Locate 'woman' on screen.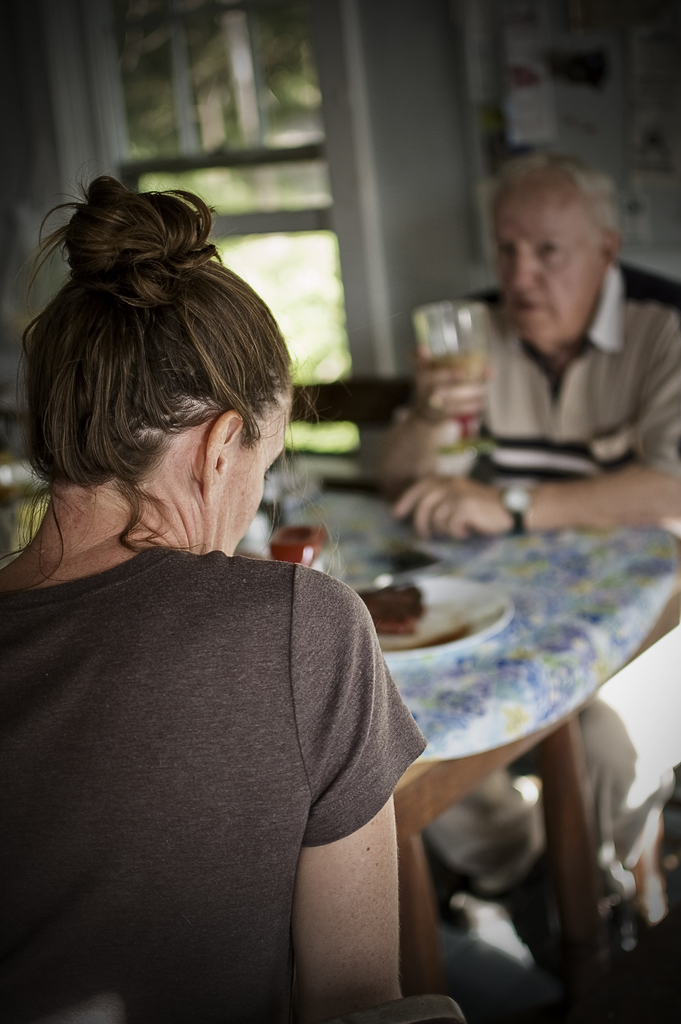
On screen at [0, 201, 386, 1023].
